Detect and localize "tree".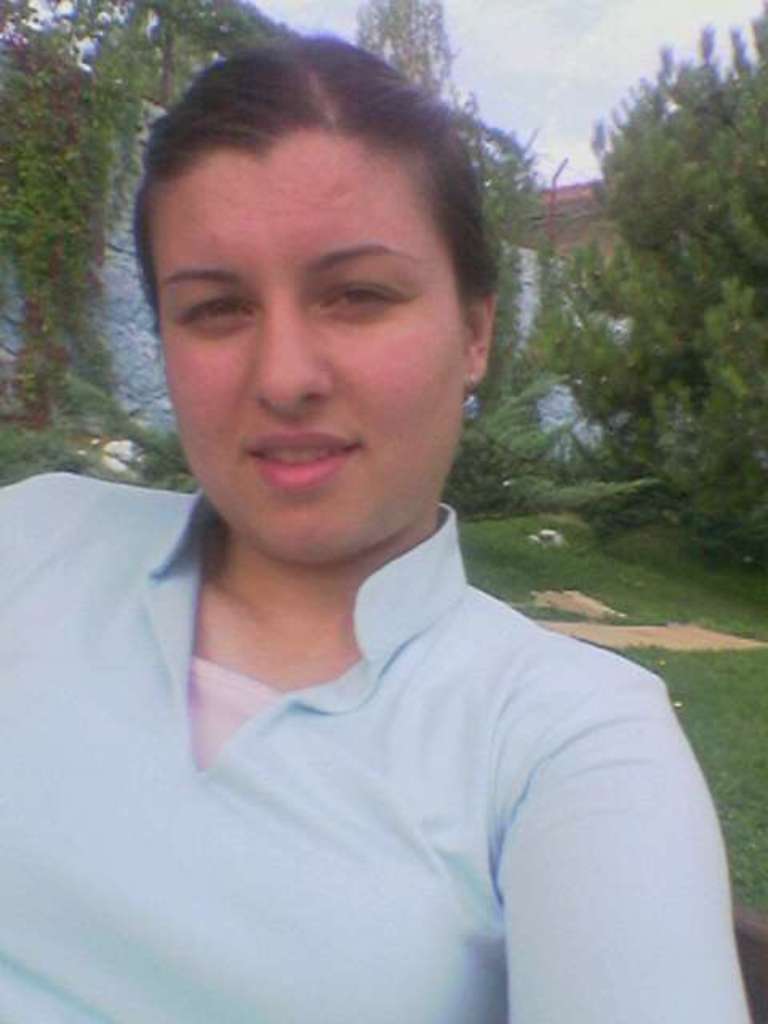
Localized at bbox(539, 19, 766, 571).
